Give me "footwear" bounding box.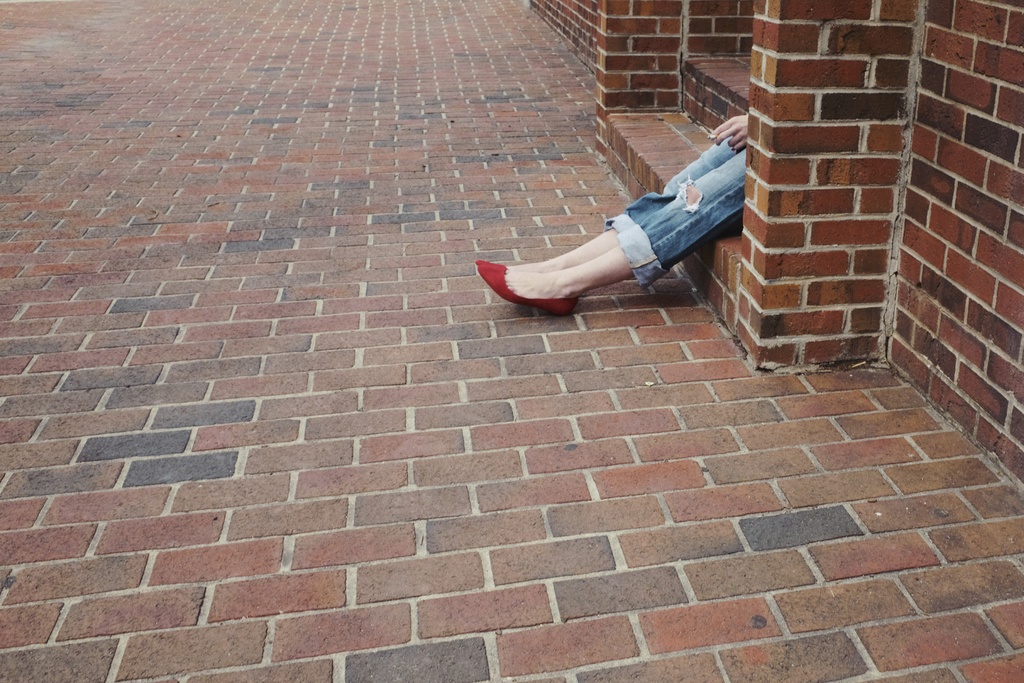
bbox(474, 256, 505, 268).
